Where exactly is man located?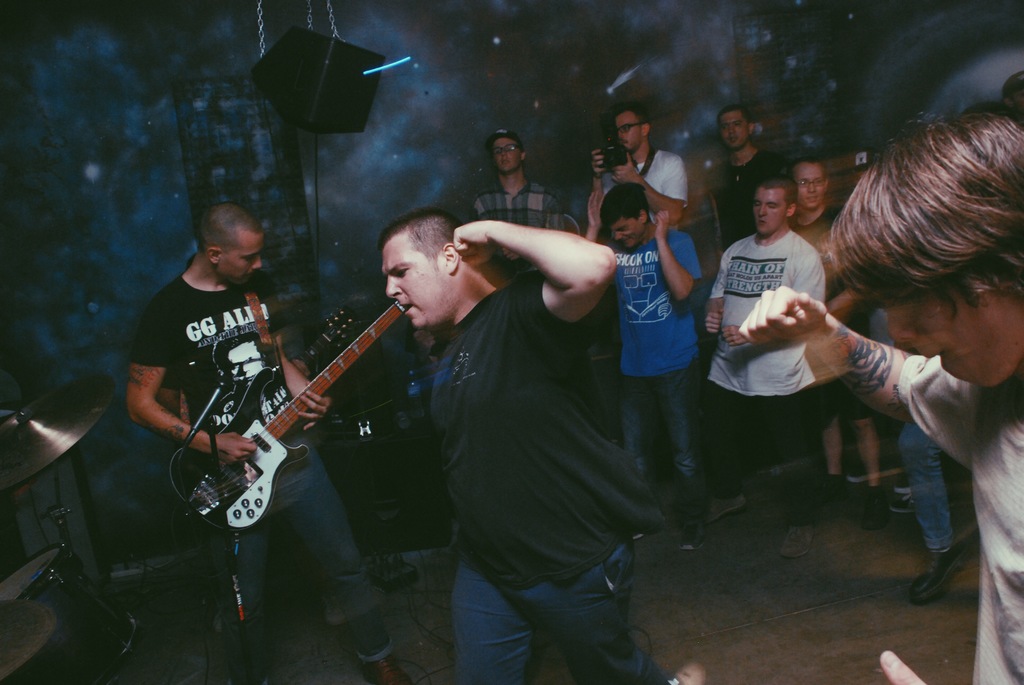
Its bounding box is Rect(583, 109, 692, 249).
